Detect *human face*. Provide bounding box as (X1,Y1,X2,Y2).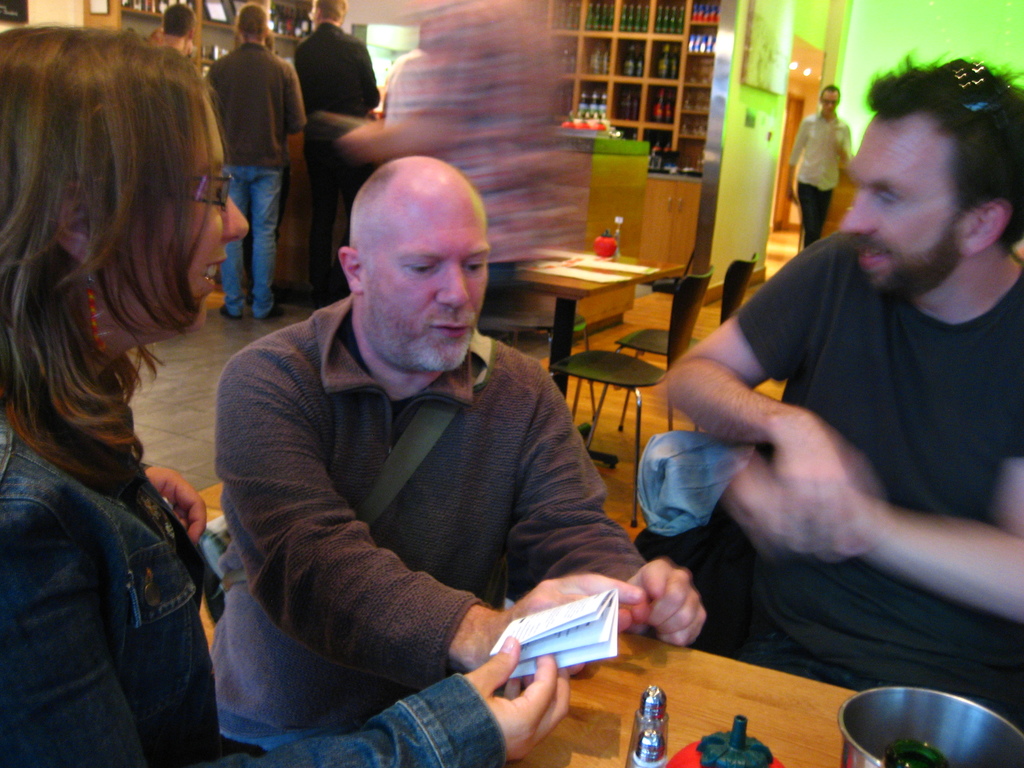
(366,198,489,376).
